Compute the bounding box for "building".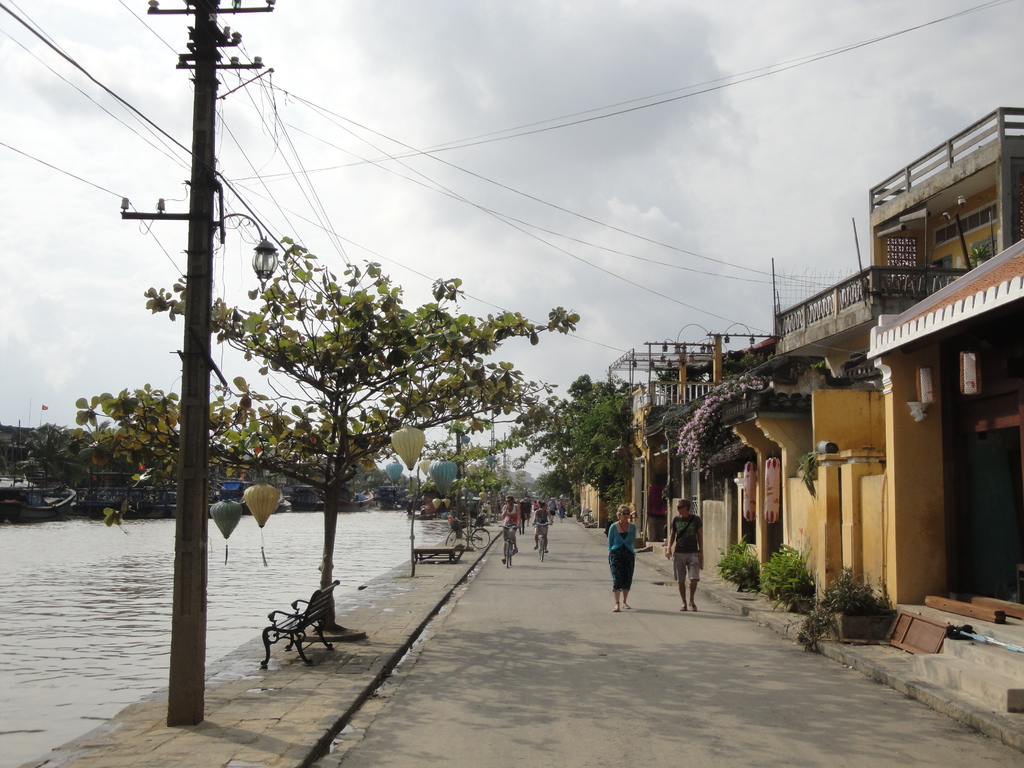
crop(598, 334, 769, 544).
